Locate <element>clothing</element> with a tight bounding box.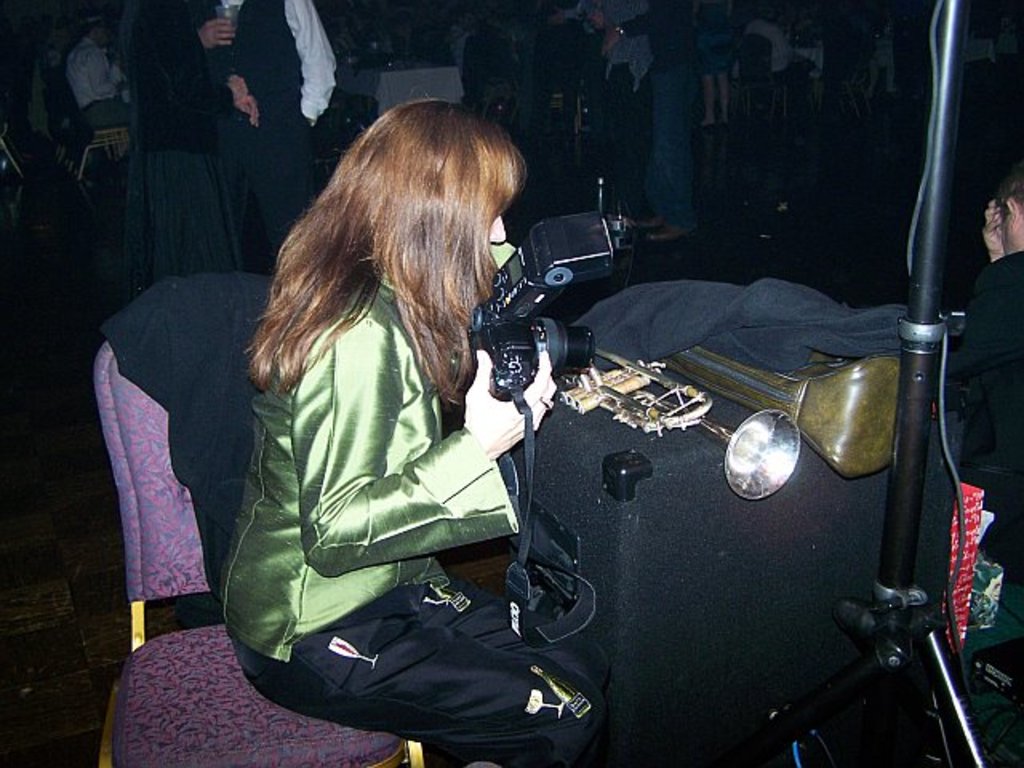
74 35 134 138.
